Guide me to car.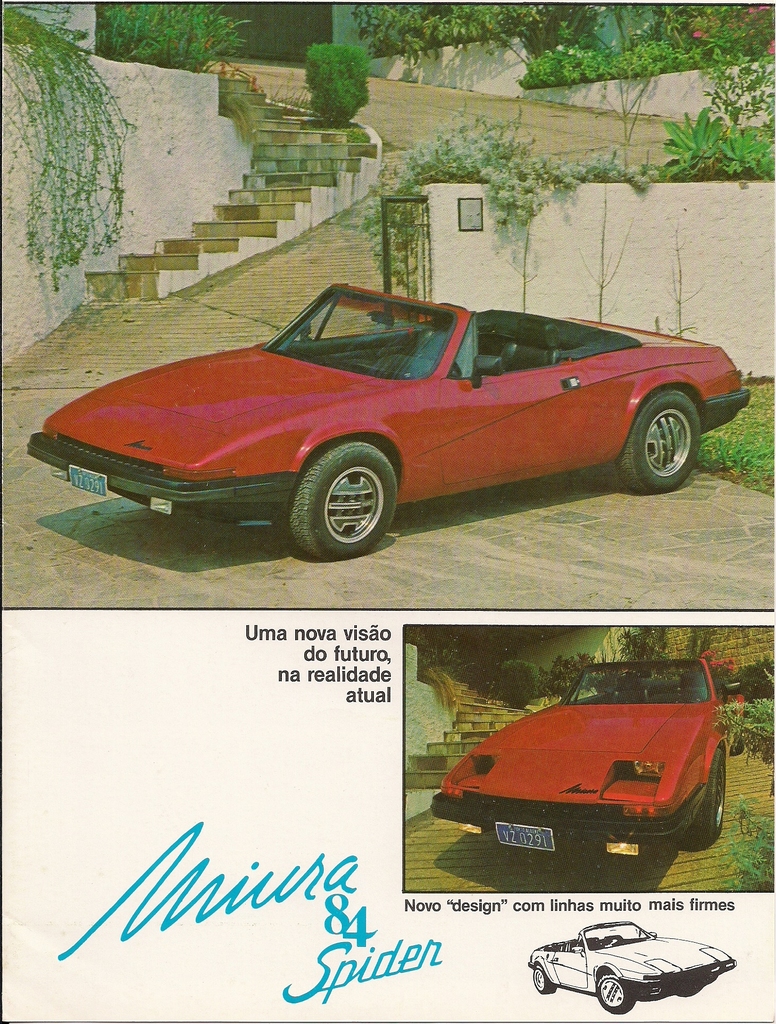
Guidance: BBox(20, 278, 747, 554).
